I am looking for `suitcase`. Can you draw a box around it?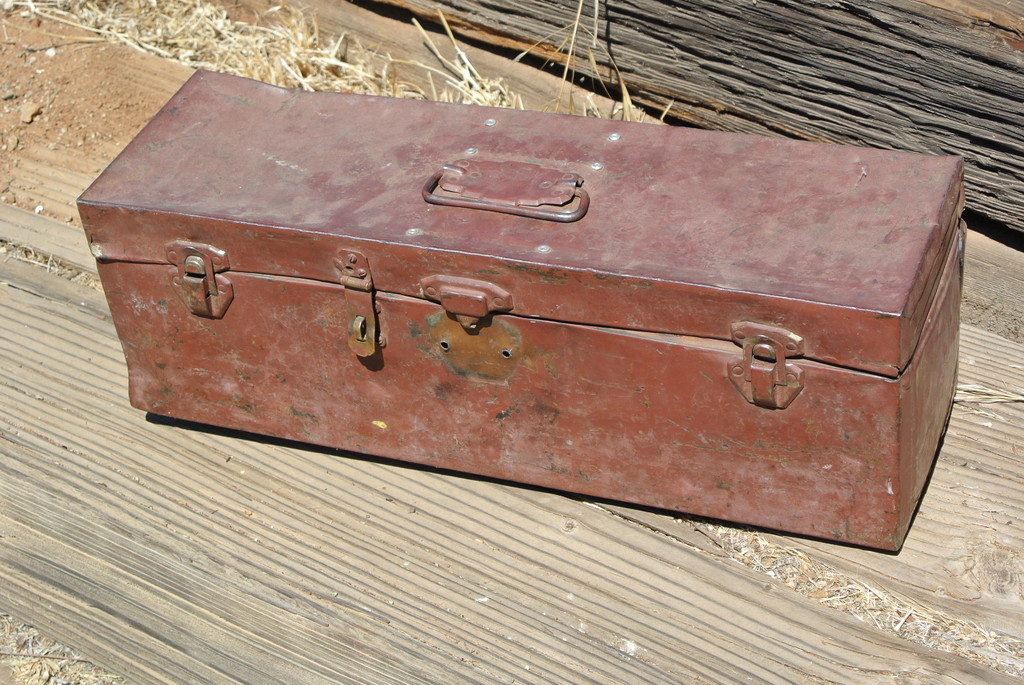
Sure, the bounding box is crop(75, 64, 968, 552).
